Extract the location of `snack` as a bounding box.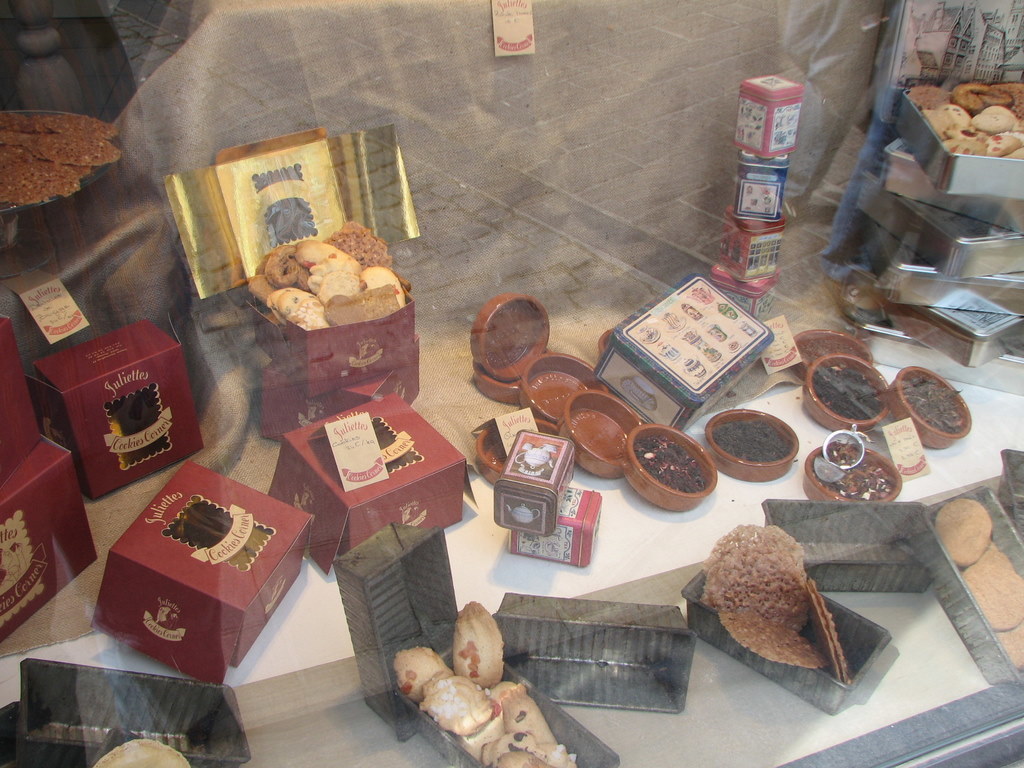
box=[263, 393, 480, 575].
